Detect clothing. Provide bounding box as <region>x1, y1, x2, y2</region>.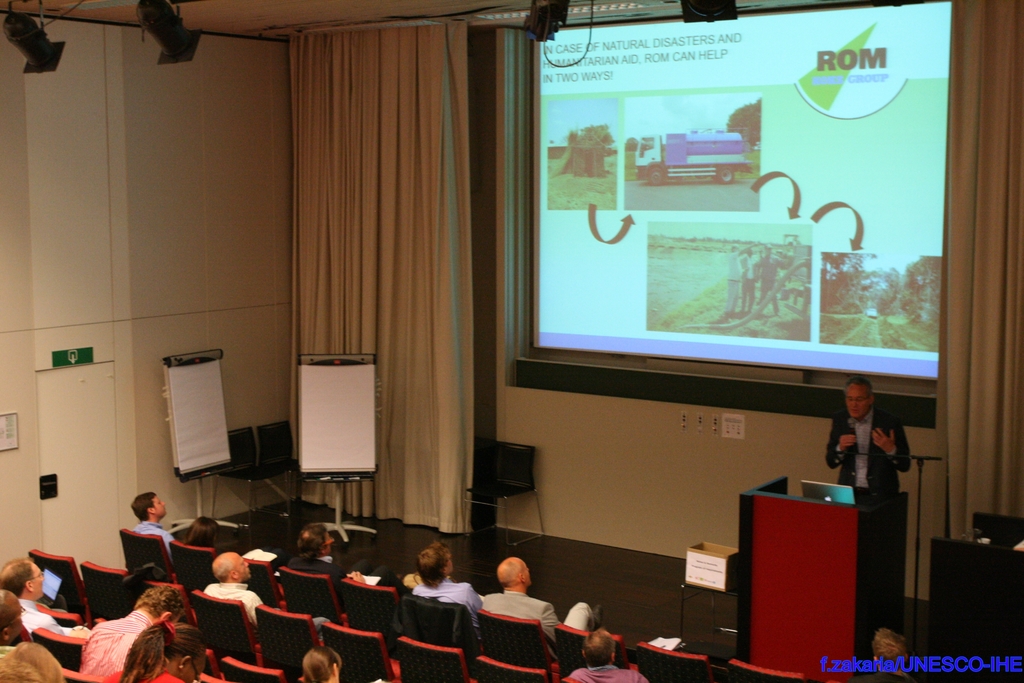
<region>483, 586, 596, 666</region>.
